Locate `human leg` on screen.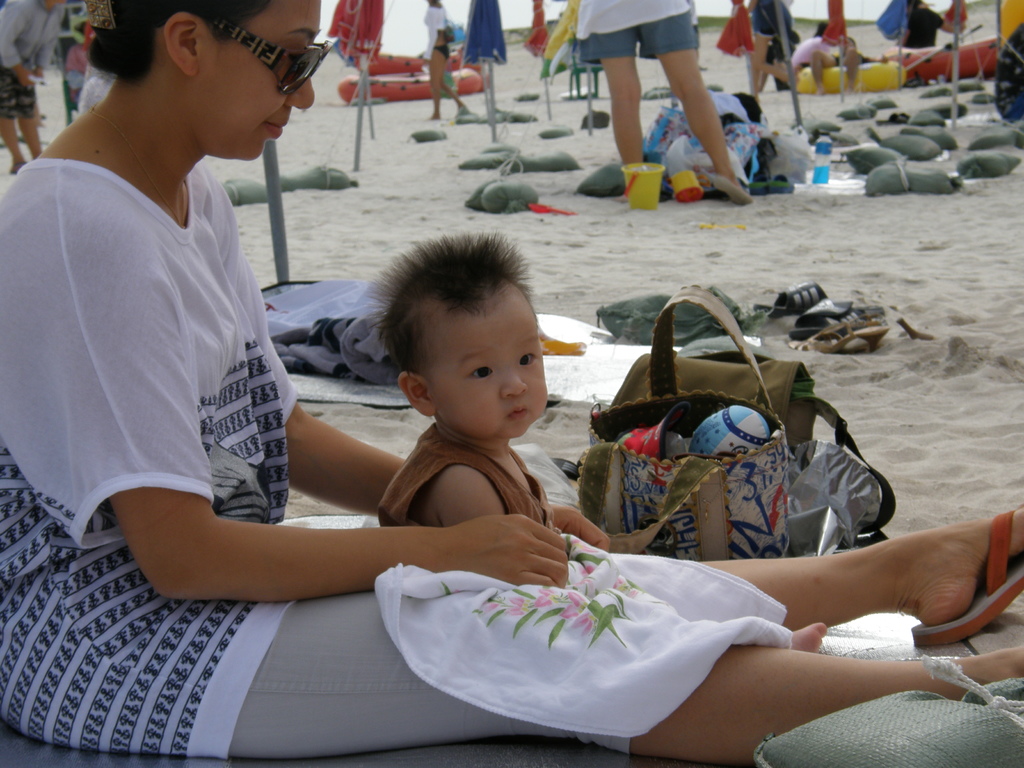
On screen at (left=691, top=503, right=1023, bottom=638).
